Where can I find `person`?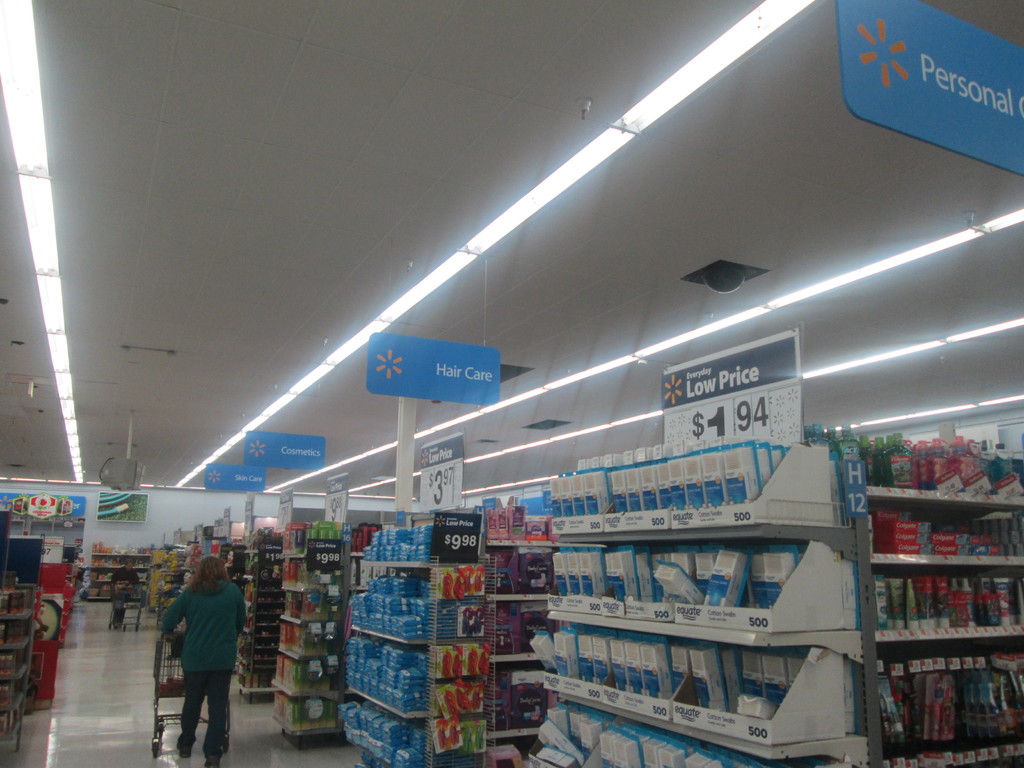
You can find it at select_region(156, 562, 248, 767).
